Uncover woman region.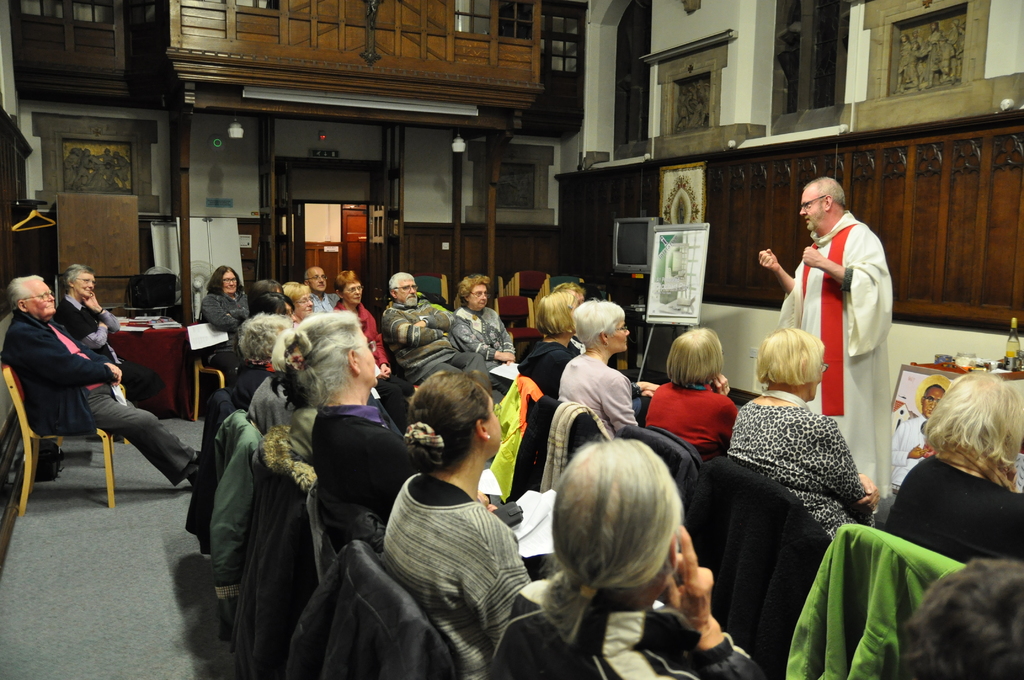
Uncovered: 640 329 742 457.
